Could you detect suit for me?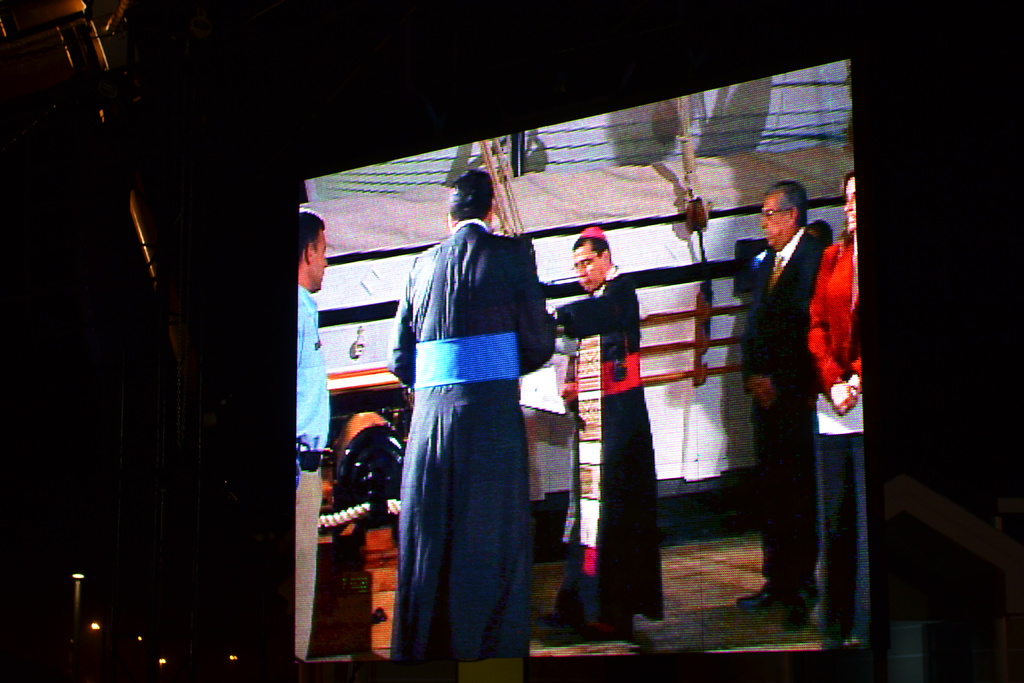
Detection result: [742,229,824,602].
